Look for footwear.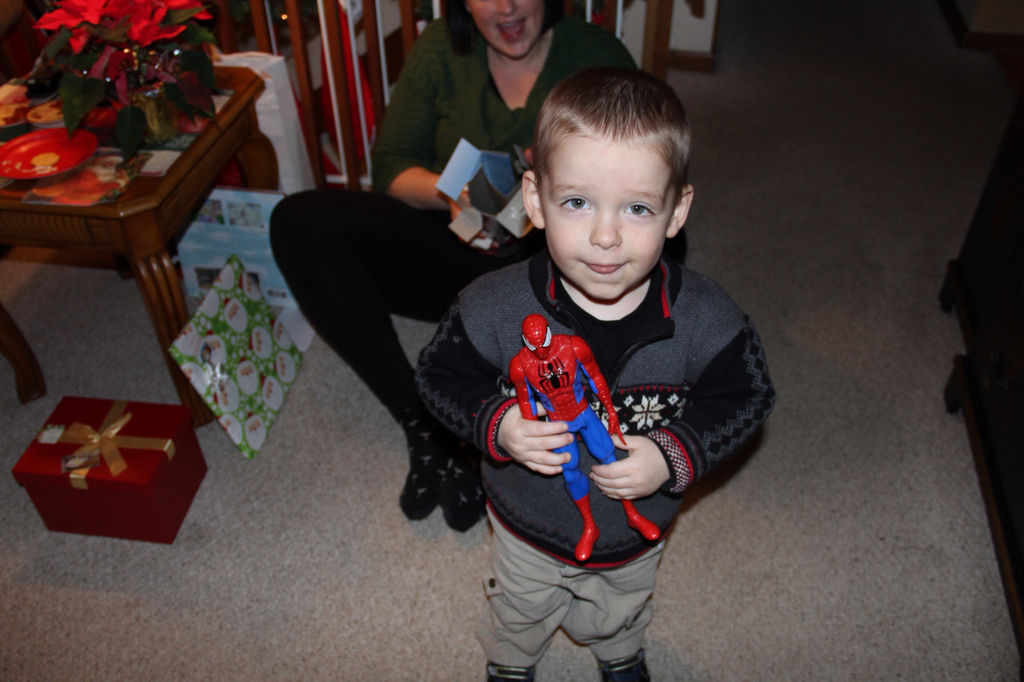
Found: x1=485, y1=660, x2=531, y2=681.
